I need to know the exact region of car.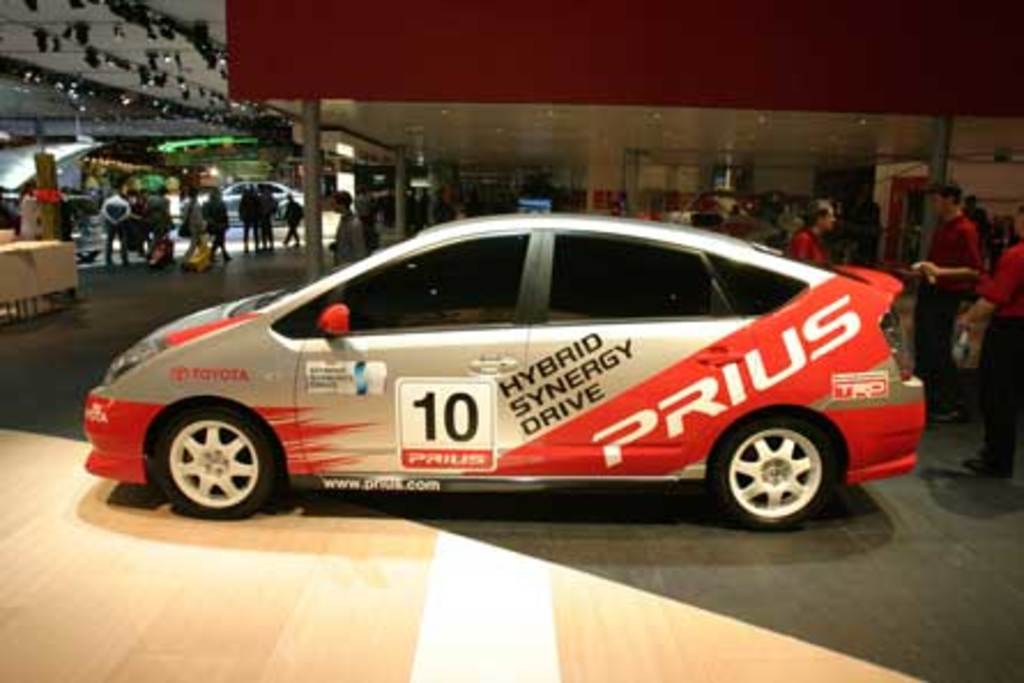
Region: (182,179,304,223).
